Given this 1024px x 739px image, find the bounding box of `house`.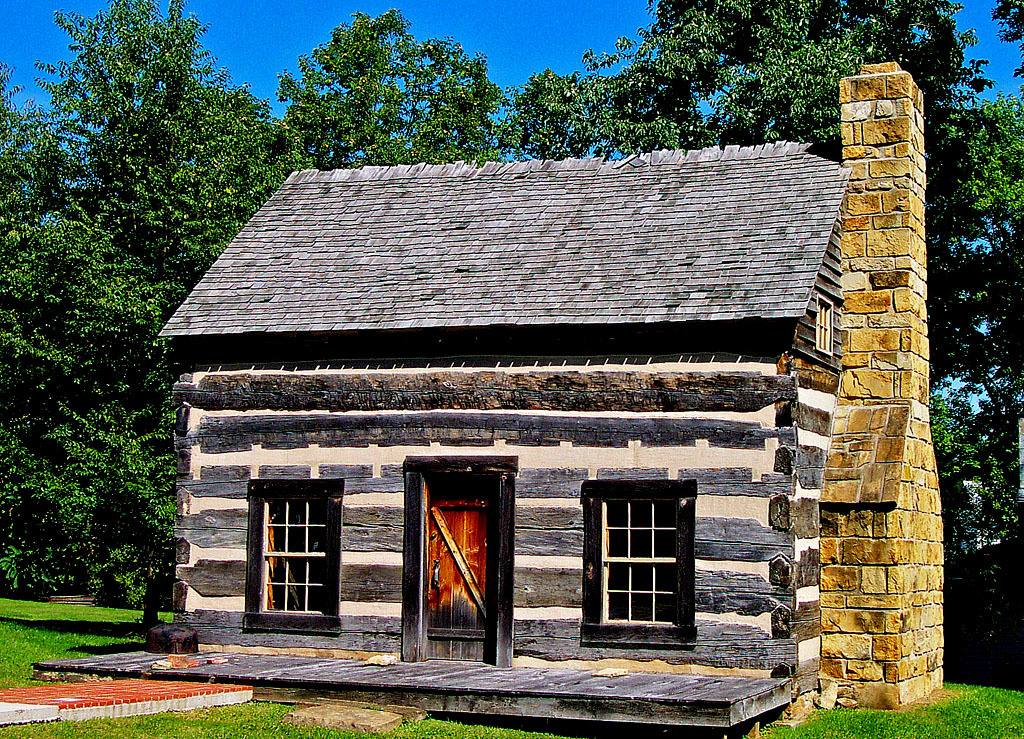
<bbox>30, 61, 944, 738</bbox>.
